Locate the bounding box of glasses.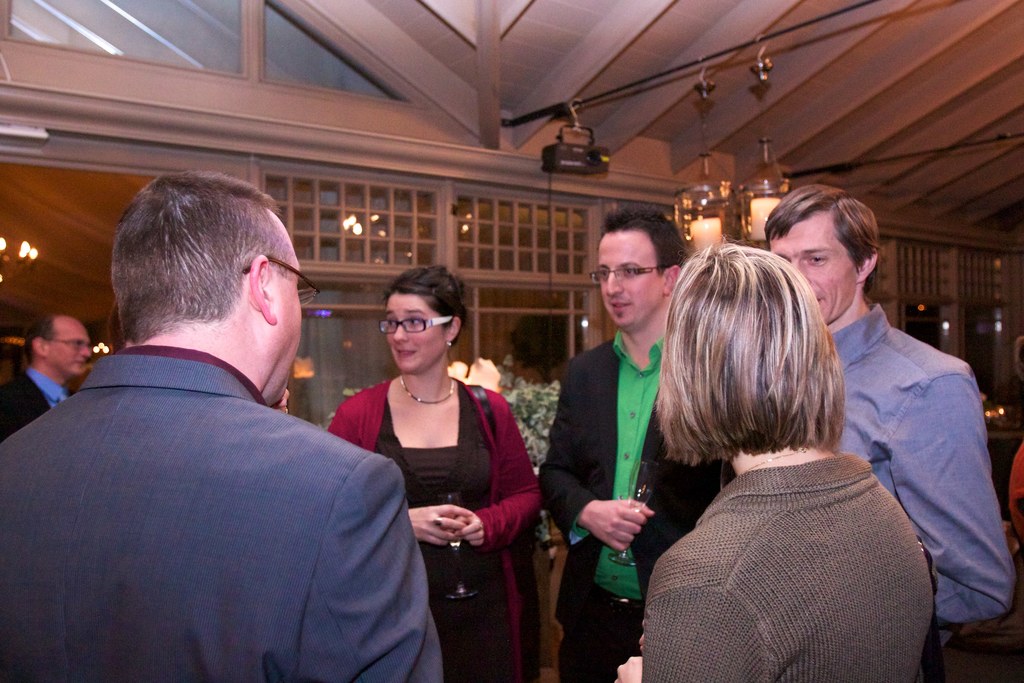
Bounding box: 381:313:452:338.
